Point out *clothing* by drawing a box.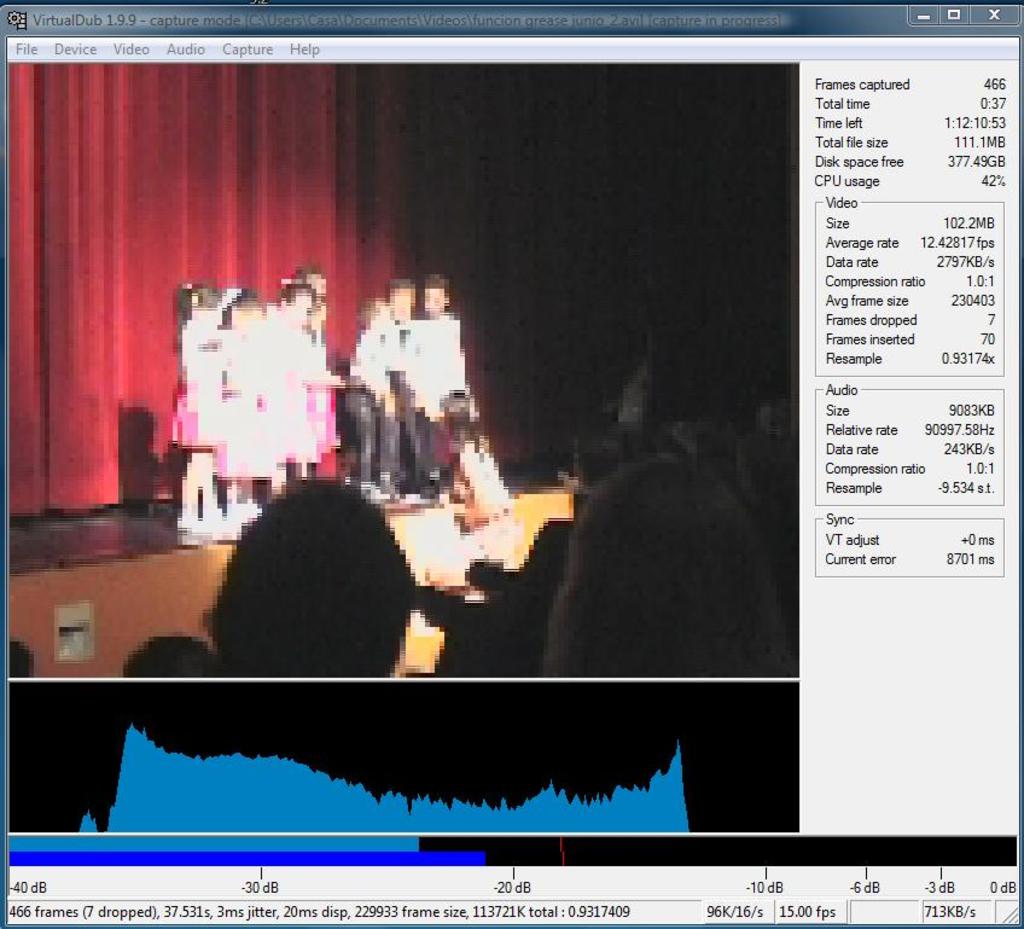
rect(355, 320, 400, 504).
